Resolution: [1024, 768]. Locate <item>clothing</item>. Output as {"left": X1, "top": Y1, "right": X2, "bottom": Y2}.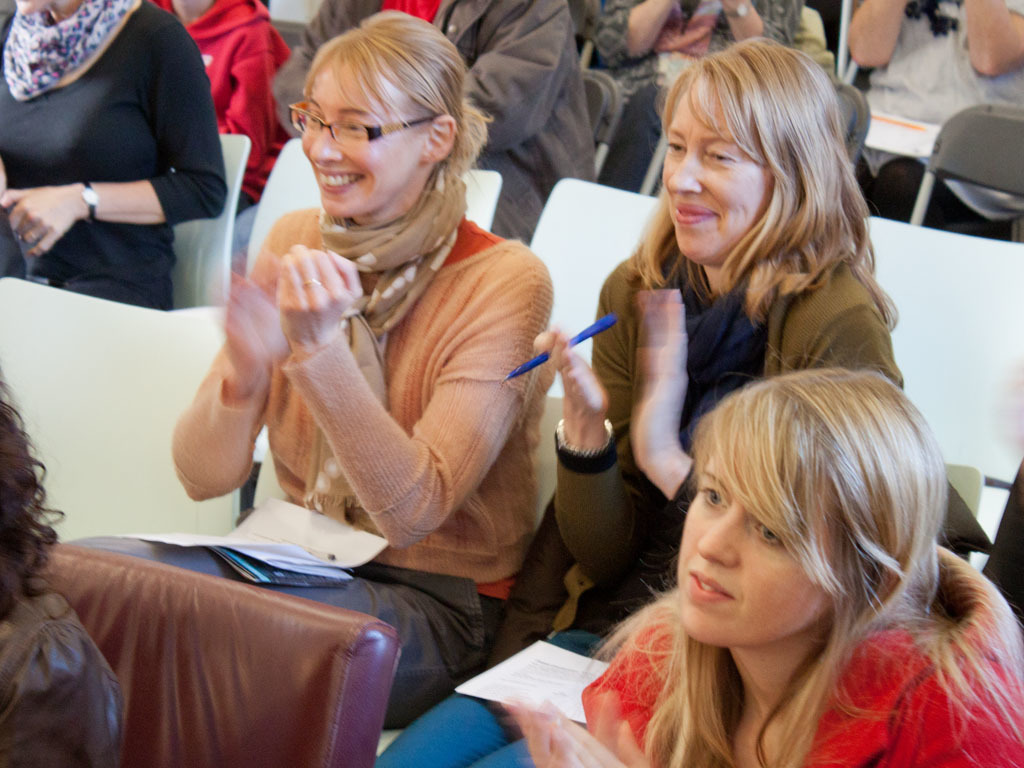
{"left": 271, "top": 0, "right": 604, "bottom": 252}.
